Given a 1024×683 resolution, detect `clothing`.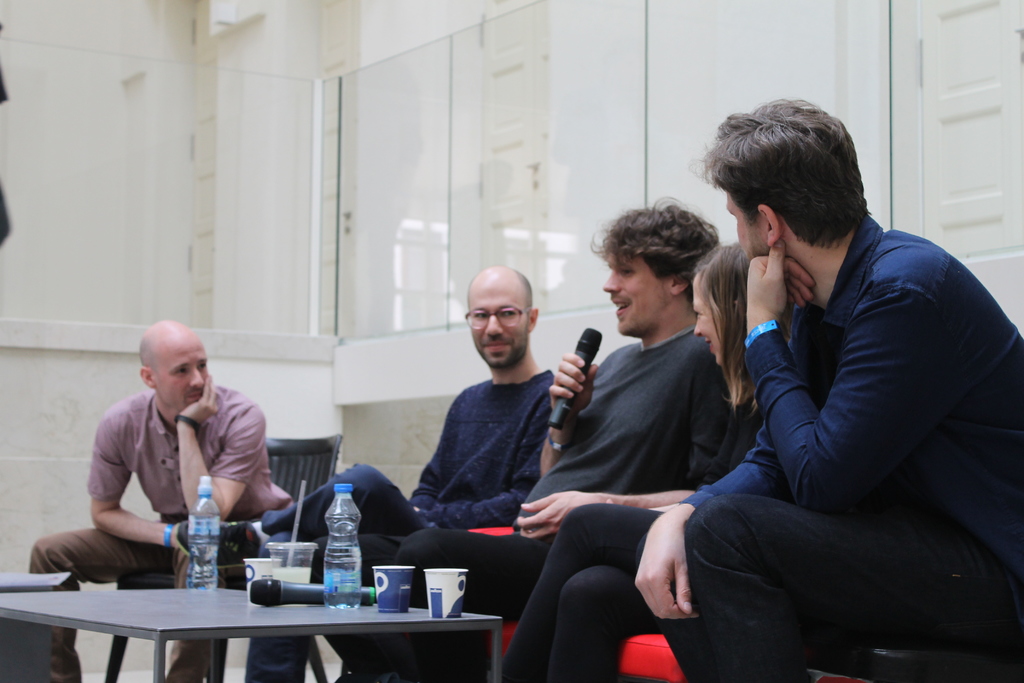
[266,364,566,682].
